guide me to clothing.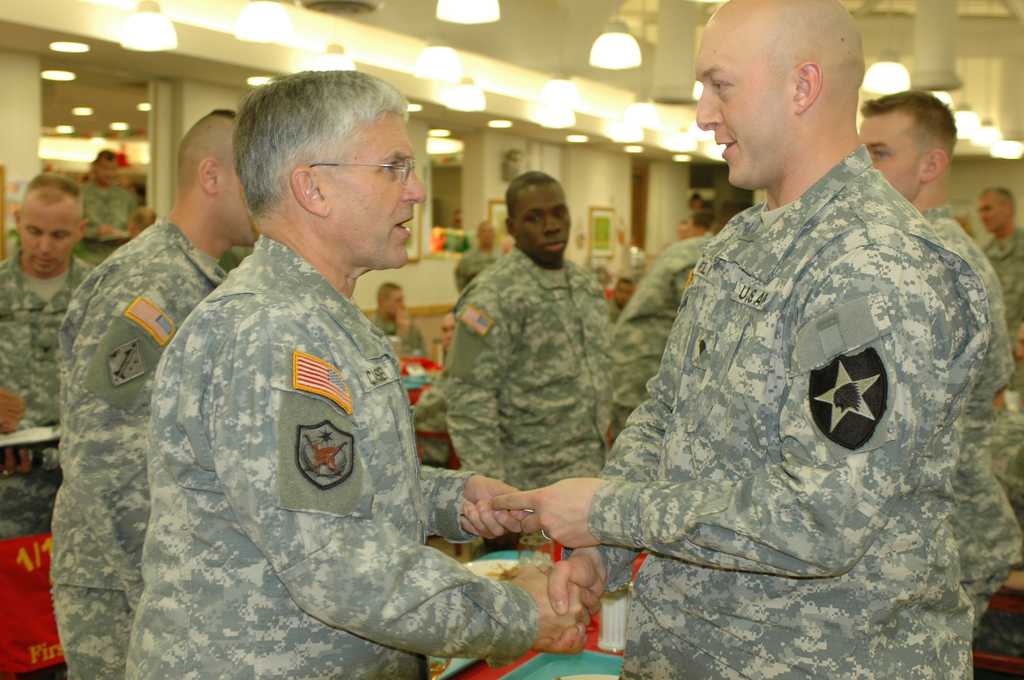
Guidance: {"x1": 913, "y1": 205, "x2": 1023, "y2": 609}.
